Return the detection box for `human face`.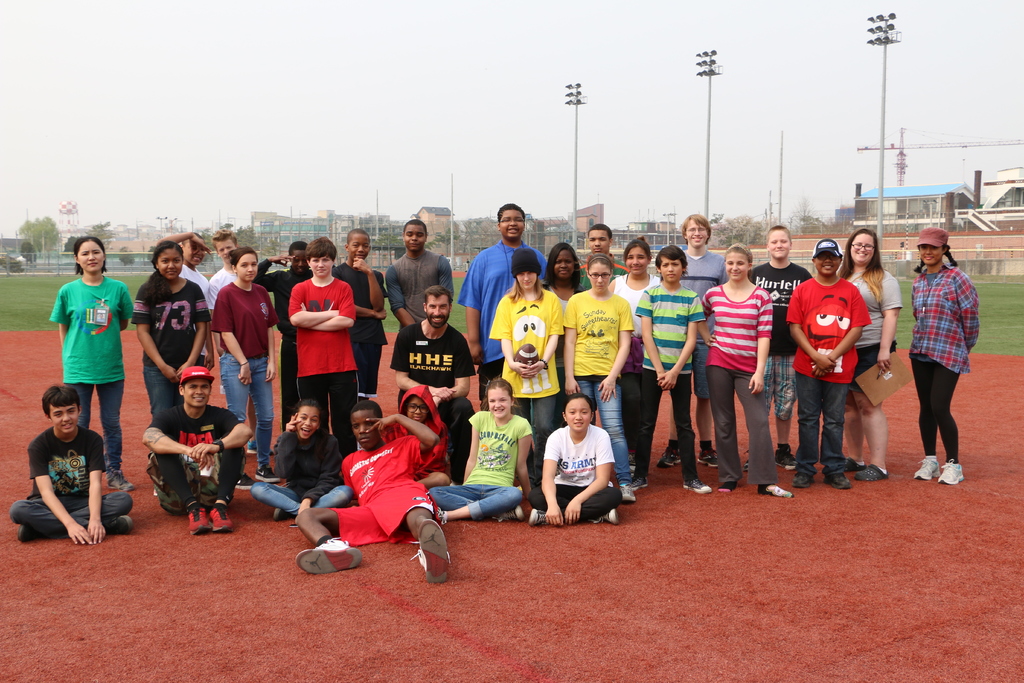
156, 247, 184, 279.
